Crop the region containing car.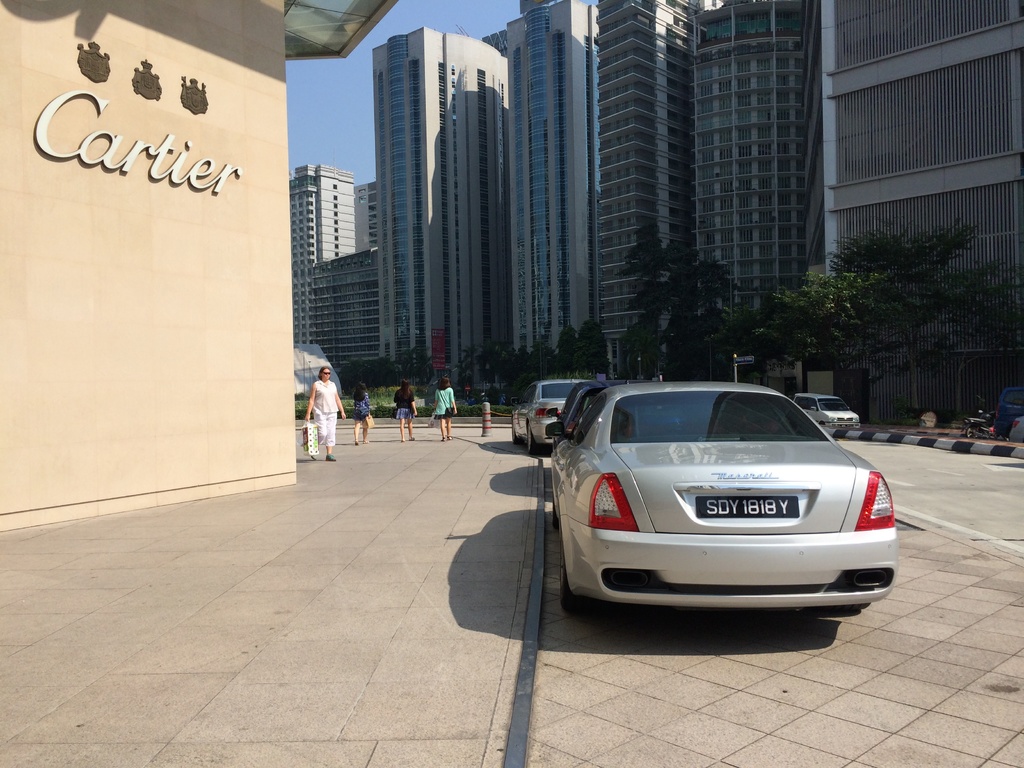
Crop region: {"x1": 547, "y1": 383, "x2": 612, "y2": 452}.
